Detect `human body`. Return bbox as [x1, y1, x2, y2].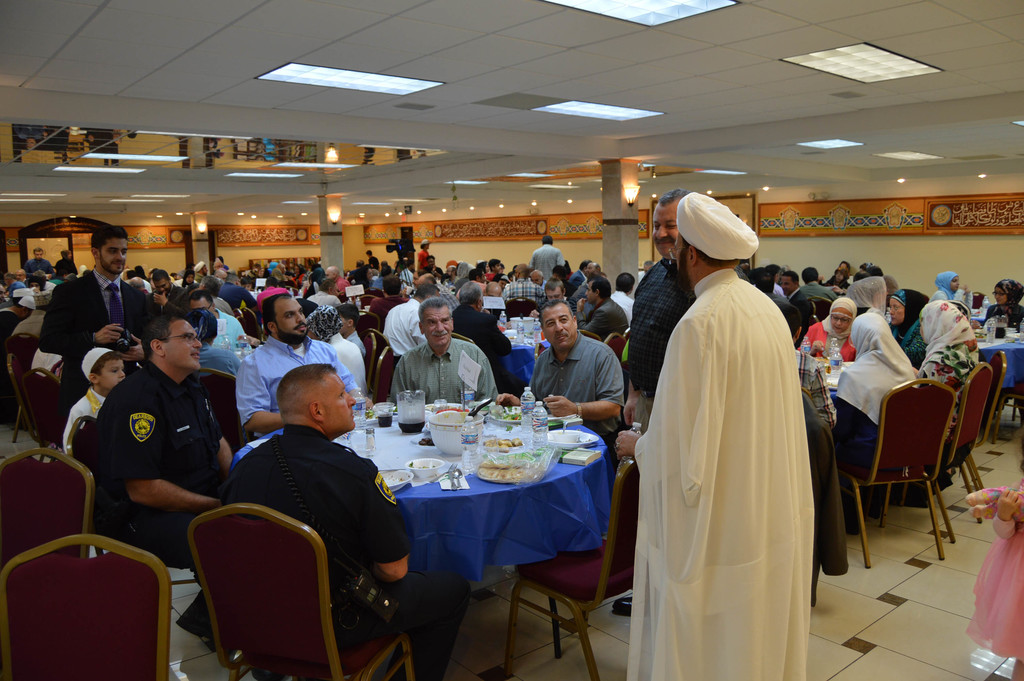
[383, 334, 510, 404].
